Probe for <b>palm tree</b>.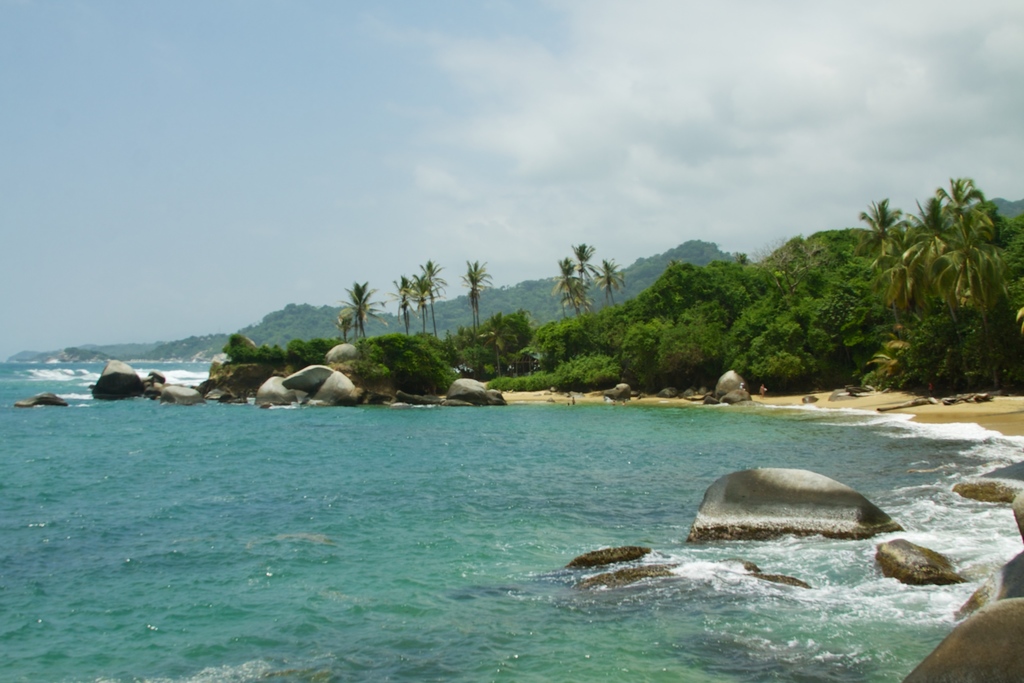
Probe result: detection(598, 261, 626, 309).
